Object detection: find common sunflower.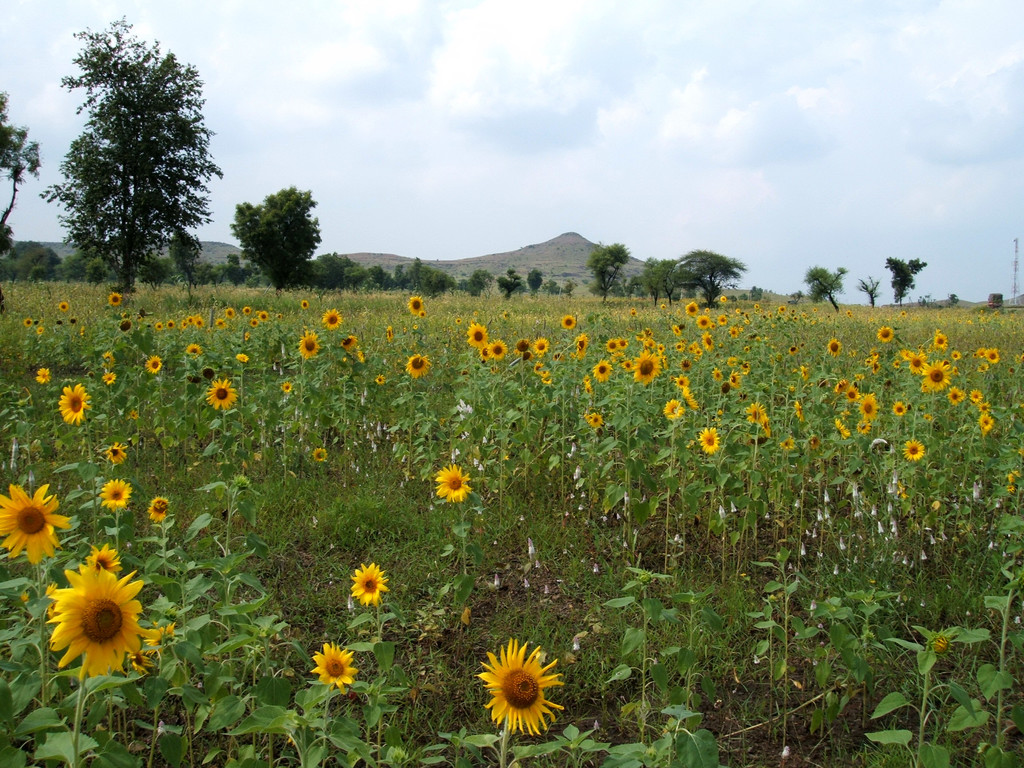
crop(900, 444, 931, 462).
